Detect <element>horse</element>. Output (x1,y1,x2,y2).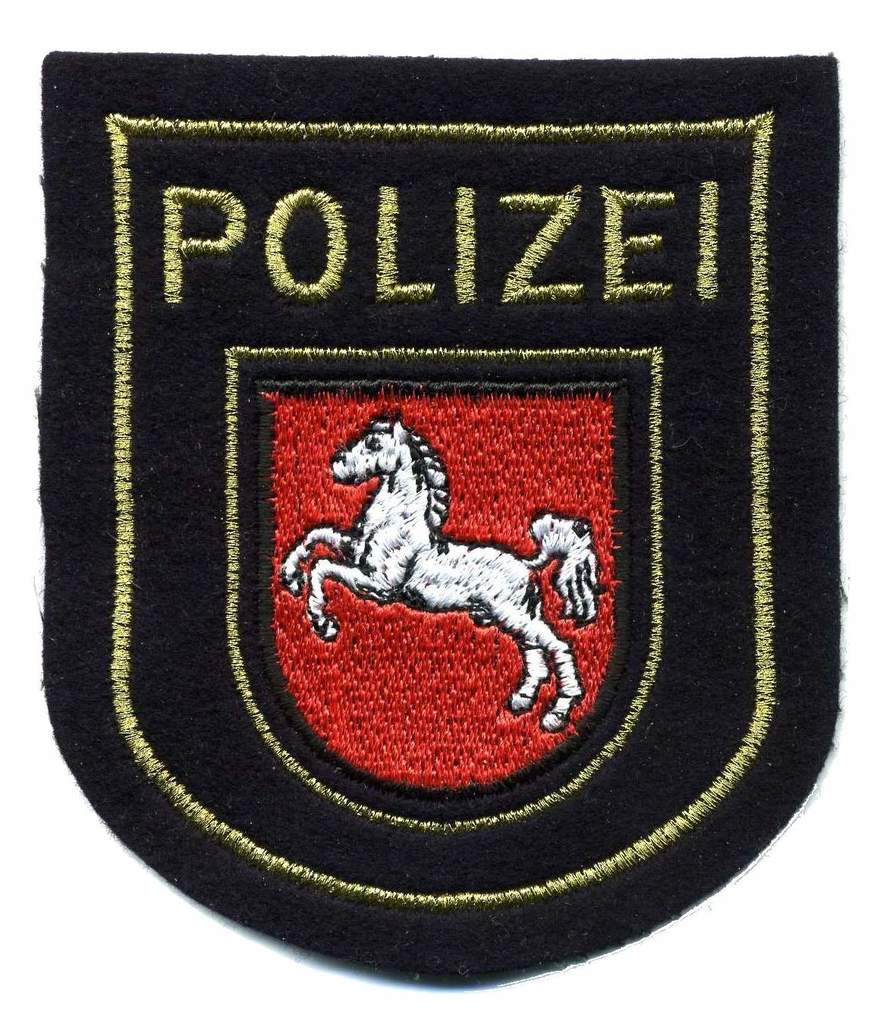
(274,401,601,732).
